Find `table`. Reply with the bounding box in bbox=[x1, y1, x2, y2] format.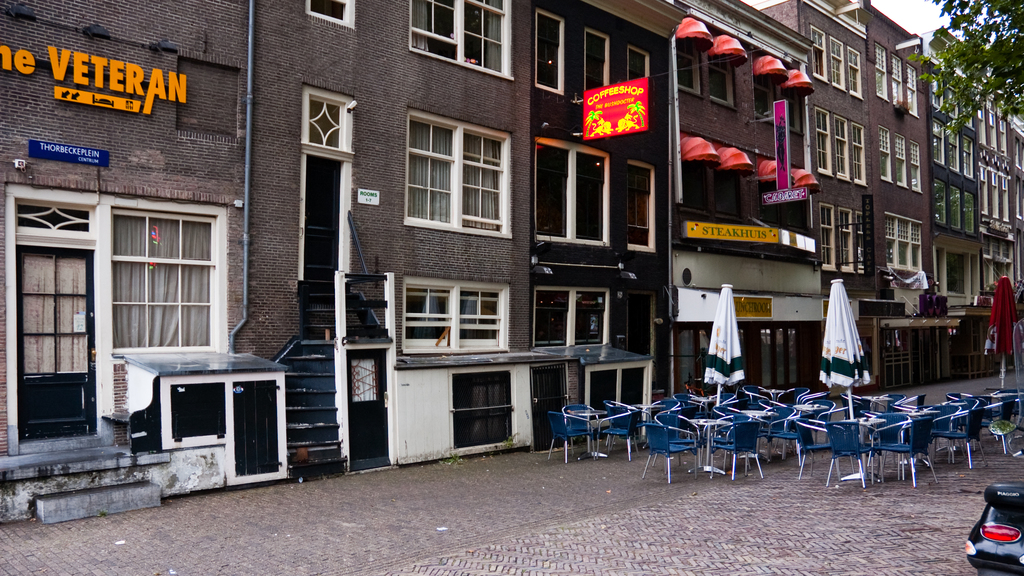
bbox=[861, 396, 892, 411].
